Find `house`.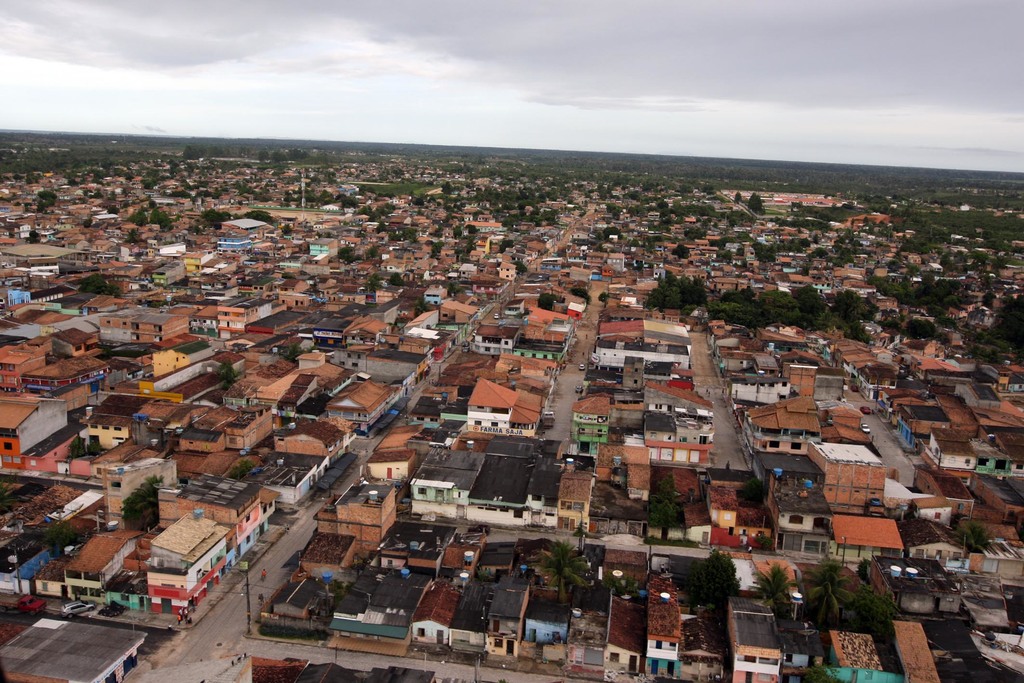
<region>897, 352, 973, 388</region>.
